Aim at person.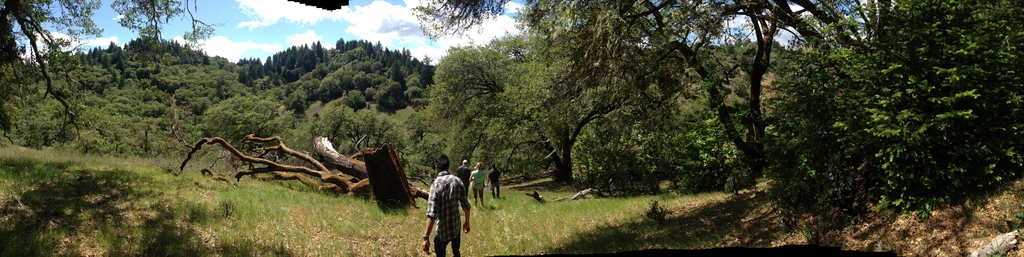
Aimed at {"left": 416, "top": 154, "right": 468, "bottom": 251}.
